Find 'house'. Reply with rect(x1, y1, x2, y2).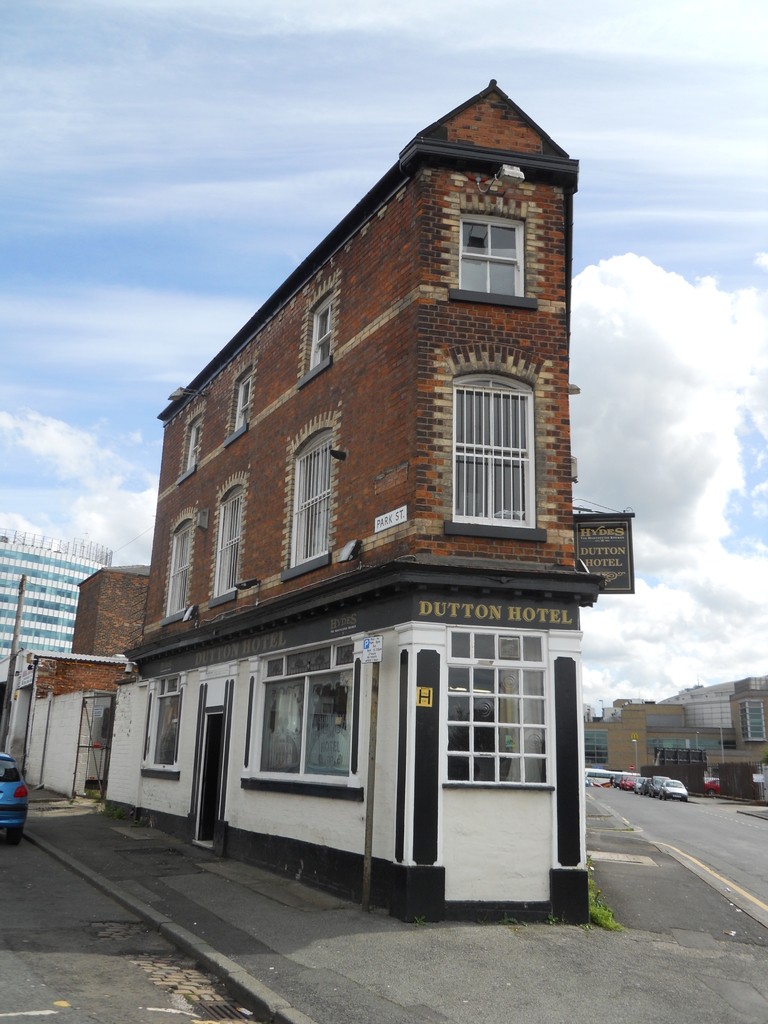
rect(147, 81, 604, 737).
